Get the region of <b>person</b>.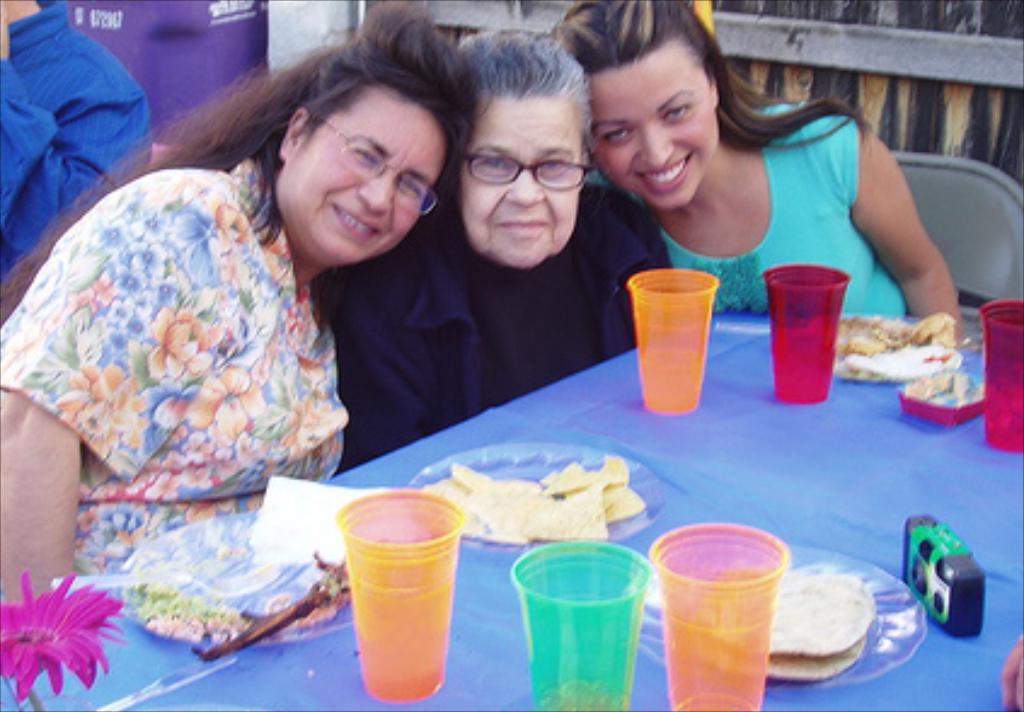
region(61, 0, 261, 133).
